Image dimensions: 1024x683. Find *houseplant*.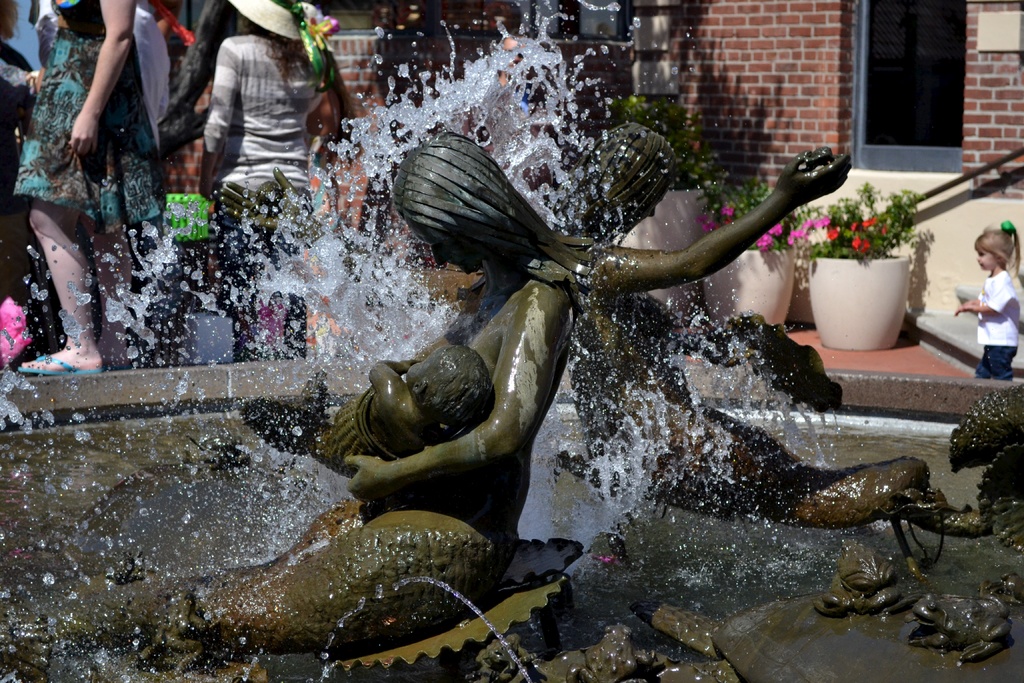
[left=692, top=174, right=835, bottom=329].
